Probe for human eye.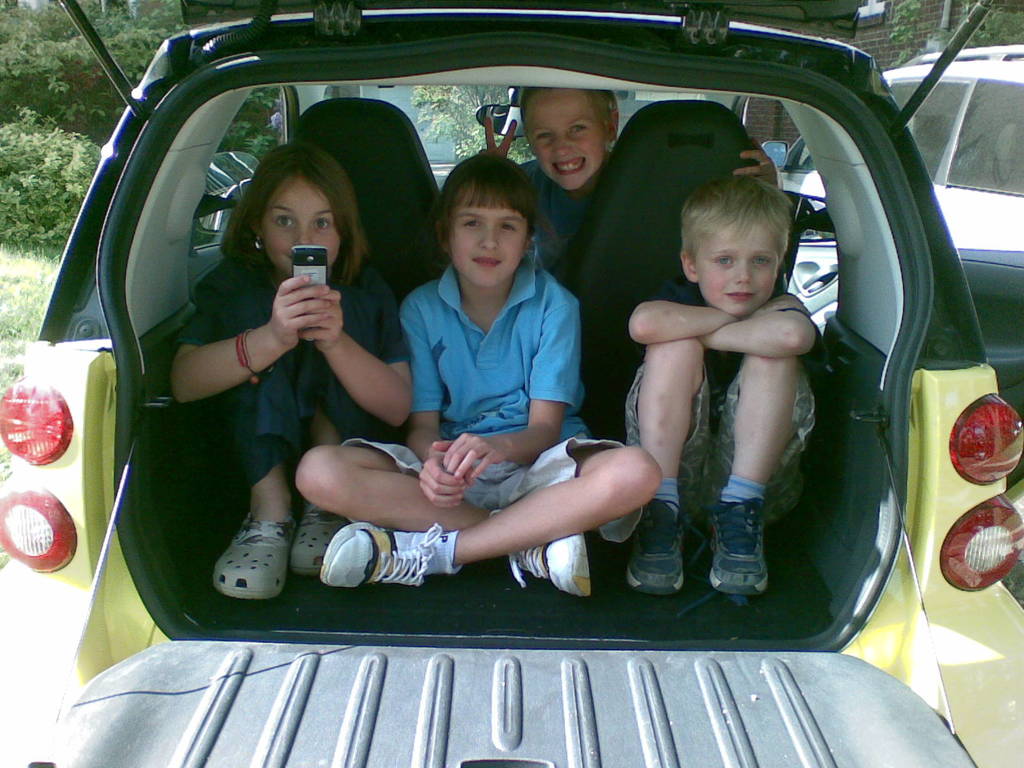
Probe result: box=[535, 131, 552, 141].
